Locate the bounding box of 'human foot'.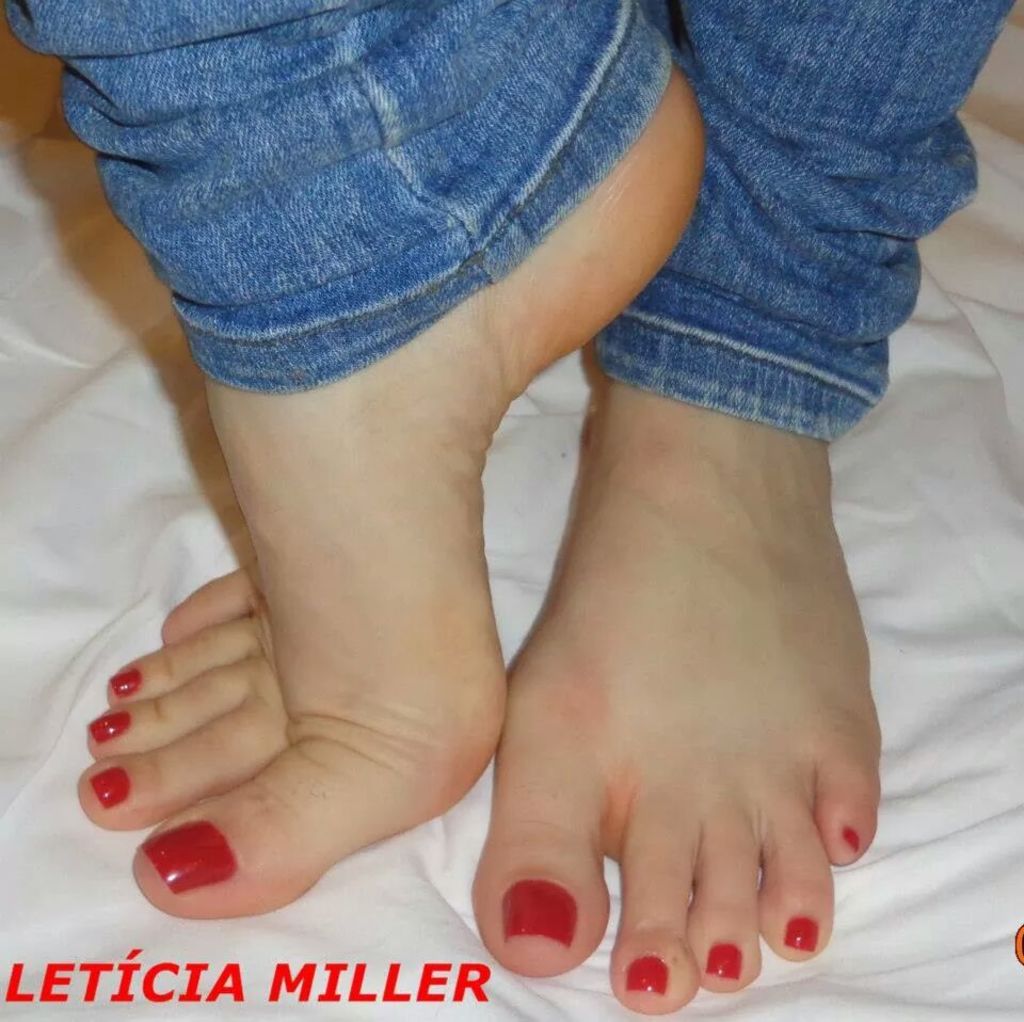
Bounding box: <region>69, 31, 723, 920</region>.
